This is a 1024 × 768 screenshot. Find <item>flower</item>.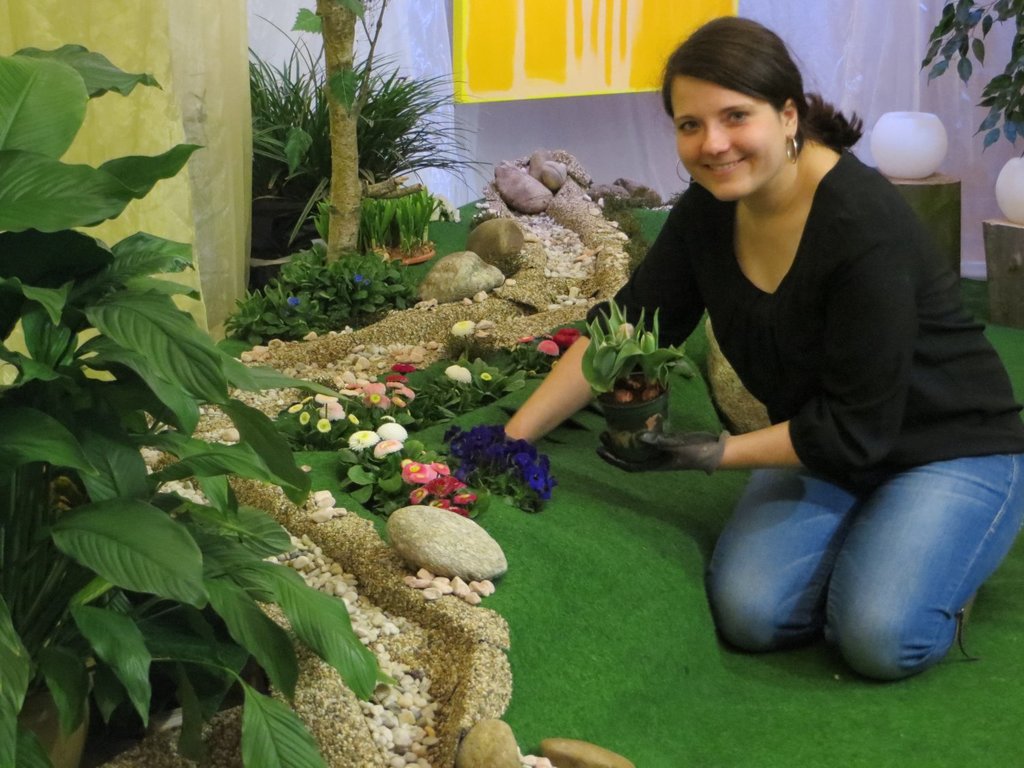
Bounding box: box(327, 401, 347, 421).
